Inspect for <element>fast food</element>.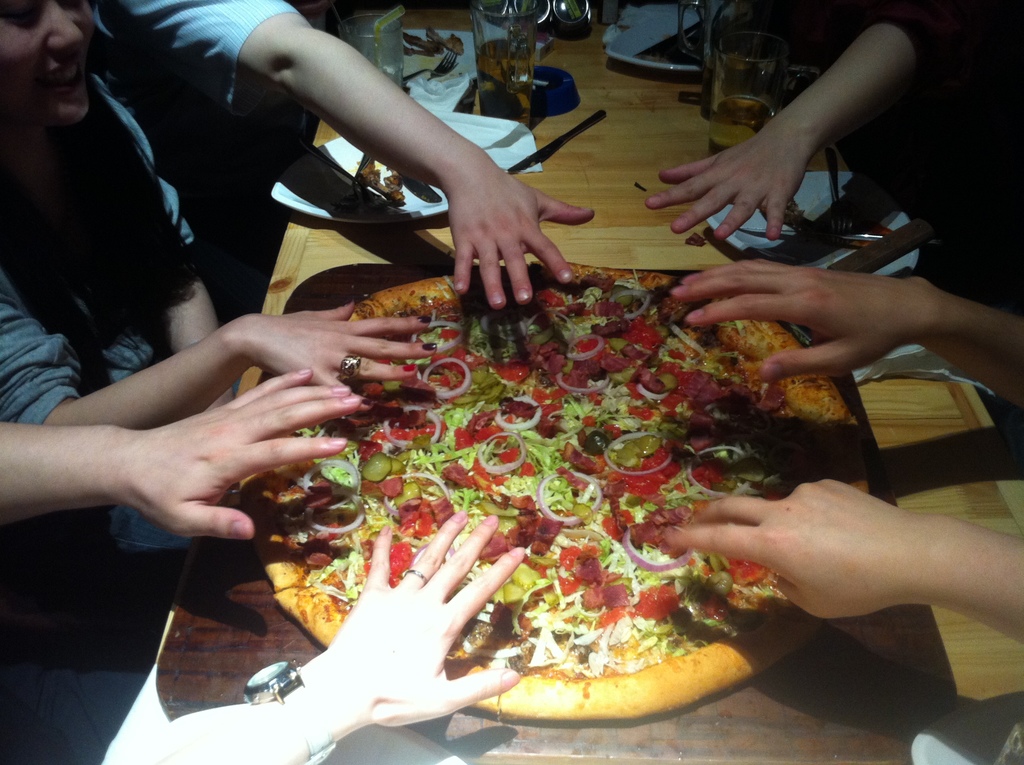
Inspection: pyautogui.locateOnScreen(251, 243, 847, 717).
